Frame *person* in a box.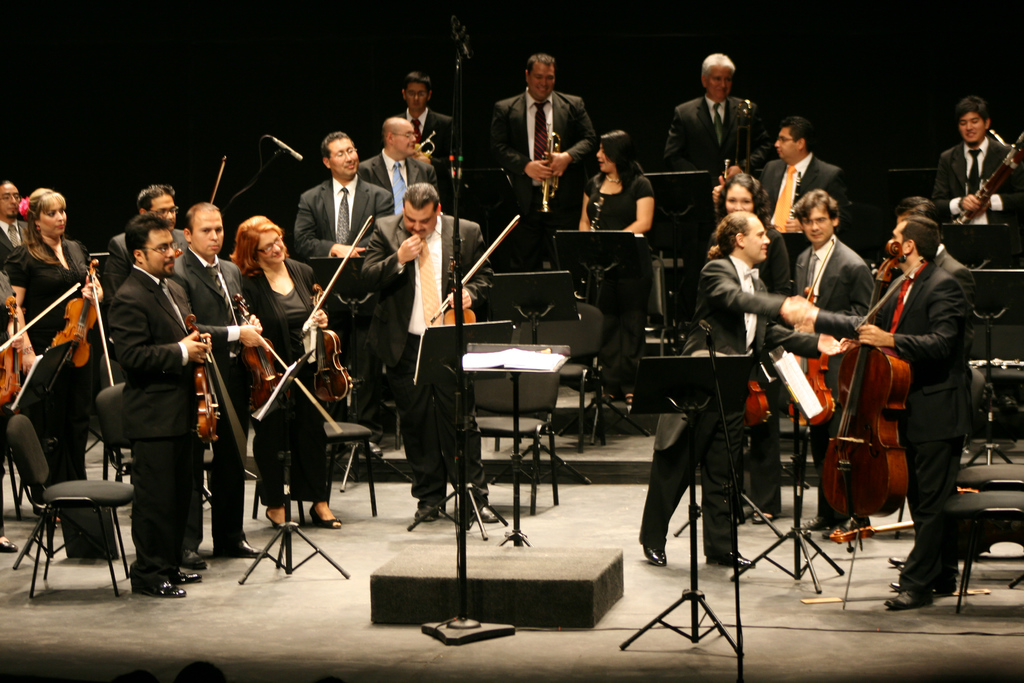
x1=493 y1=53 x2=594 y2=271.
